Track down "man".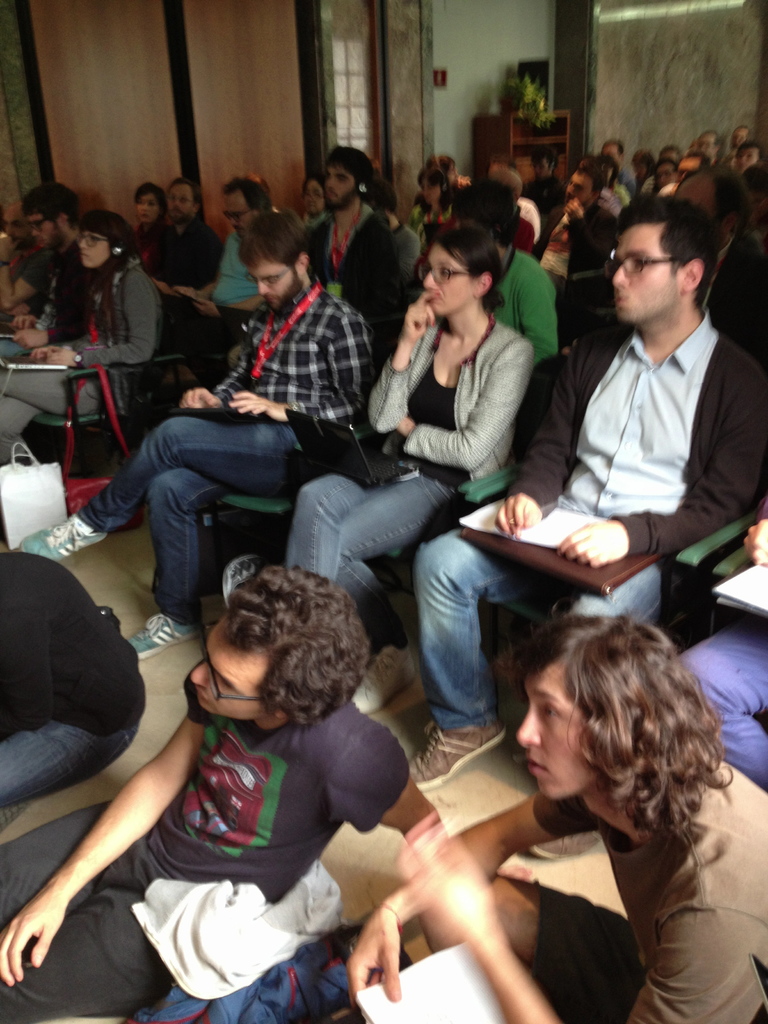
Tracked to bbox=[129, 176, 227, 328].
